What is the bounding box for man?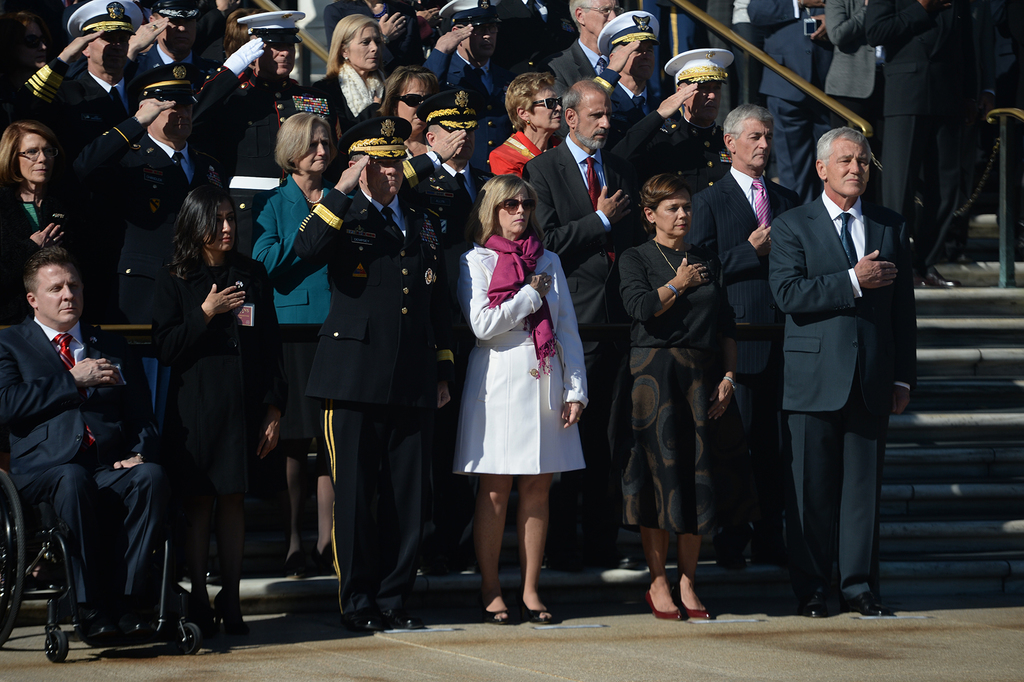
63 67 232 410.
